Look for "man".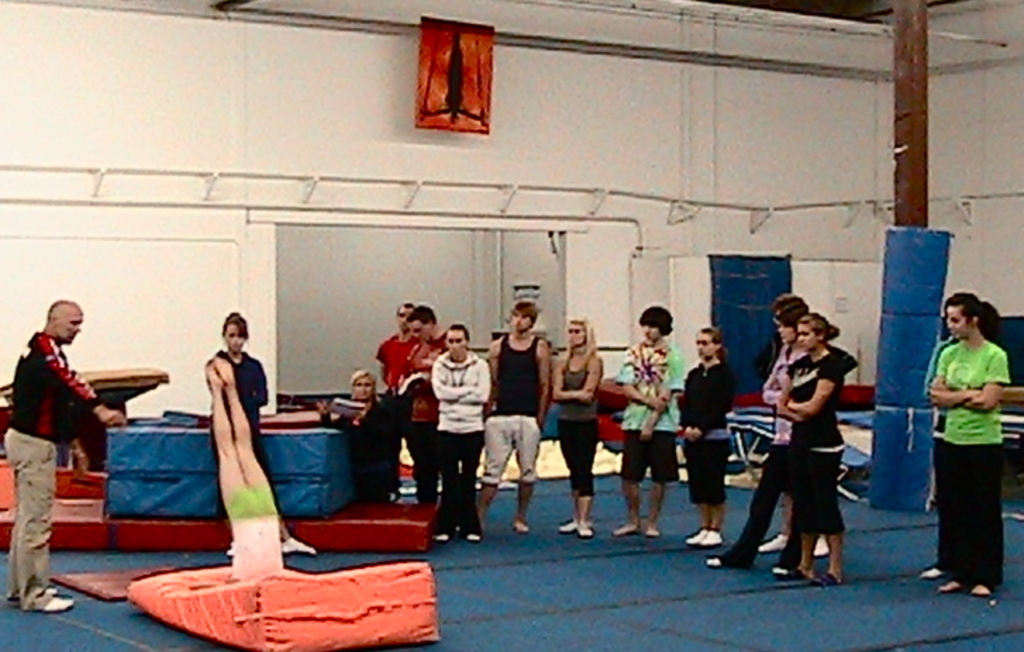
Found: {"x1": 377, "y1": 294, "x2": 417, "y2": 387}.
